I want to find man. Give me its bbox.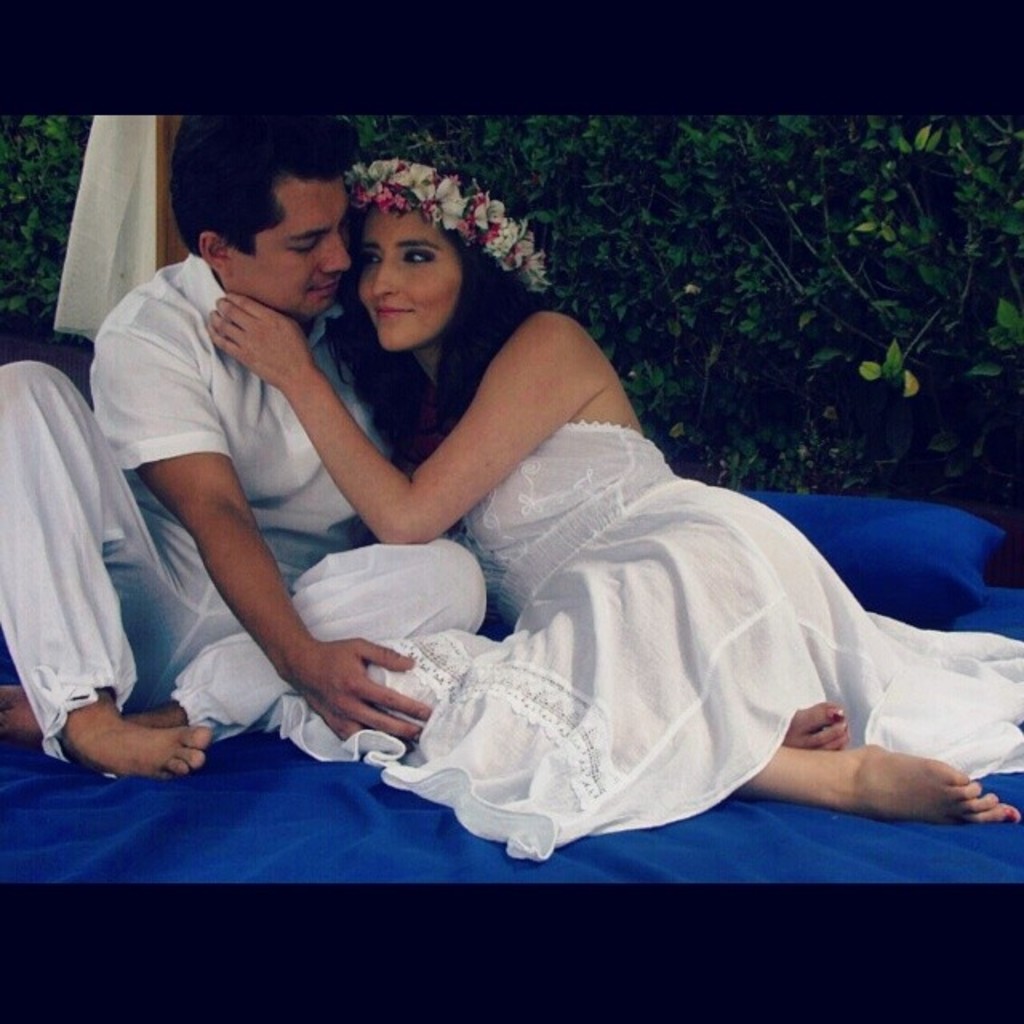
72 134 437 813.
